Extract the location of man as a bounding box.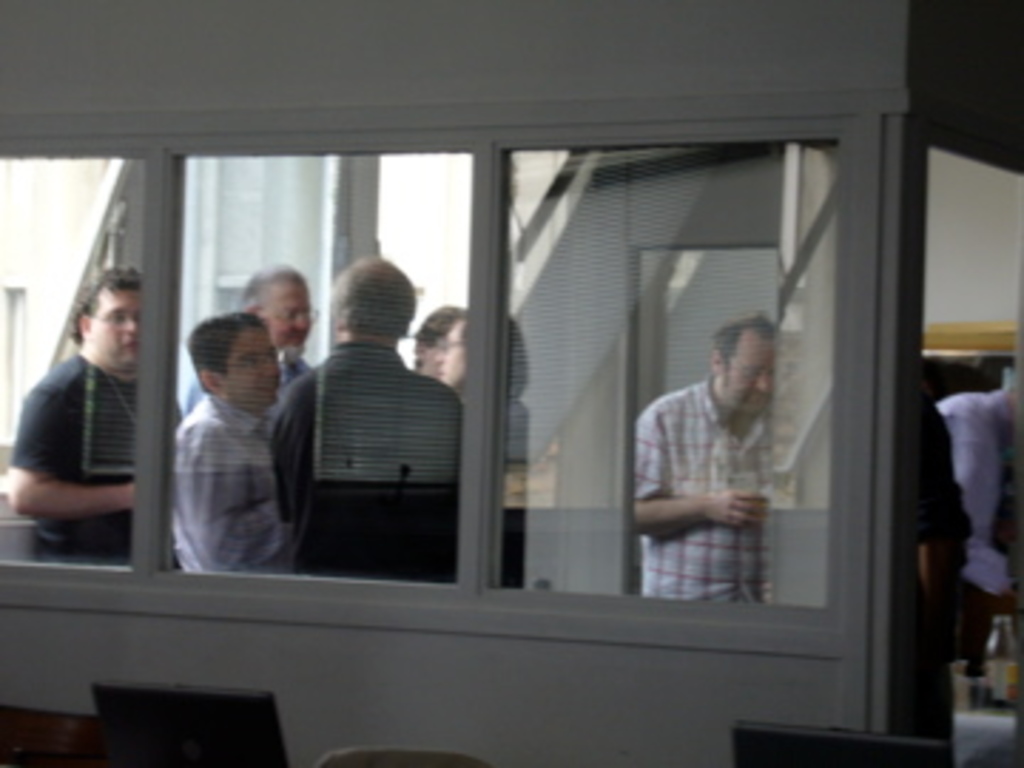
region(6, 256, 151, 583).
